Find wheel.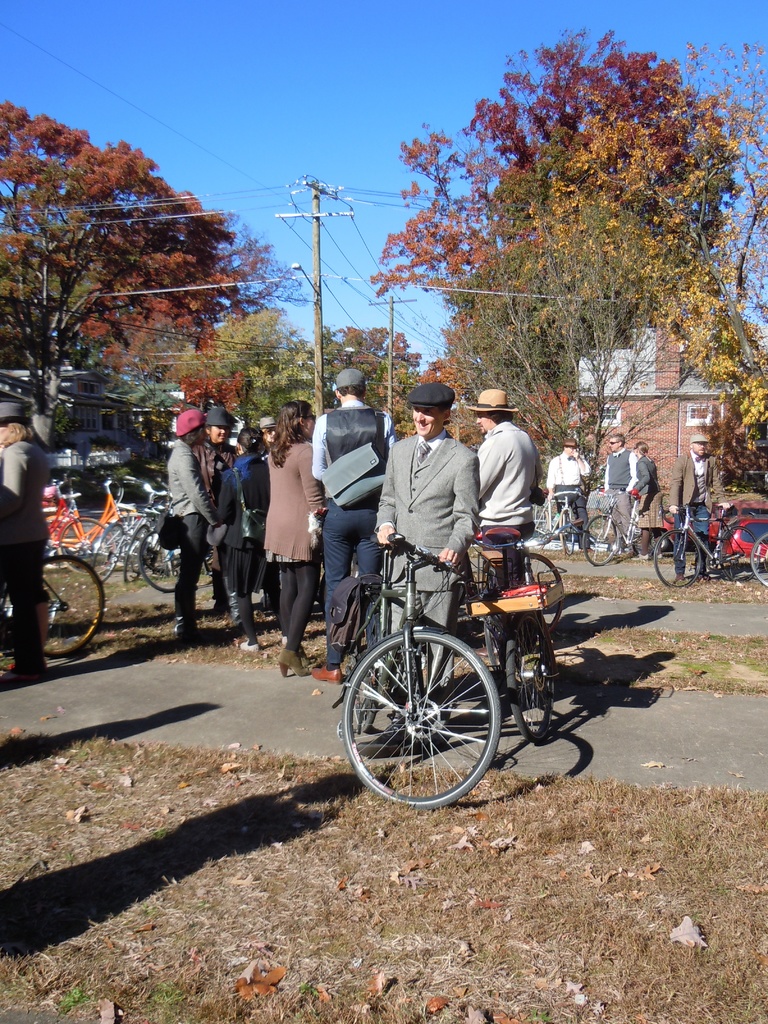
locate(508, 616, 555, 744).
